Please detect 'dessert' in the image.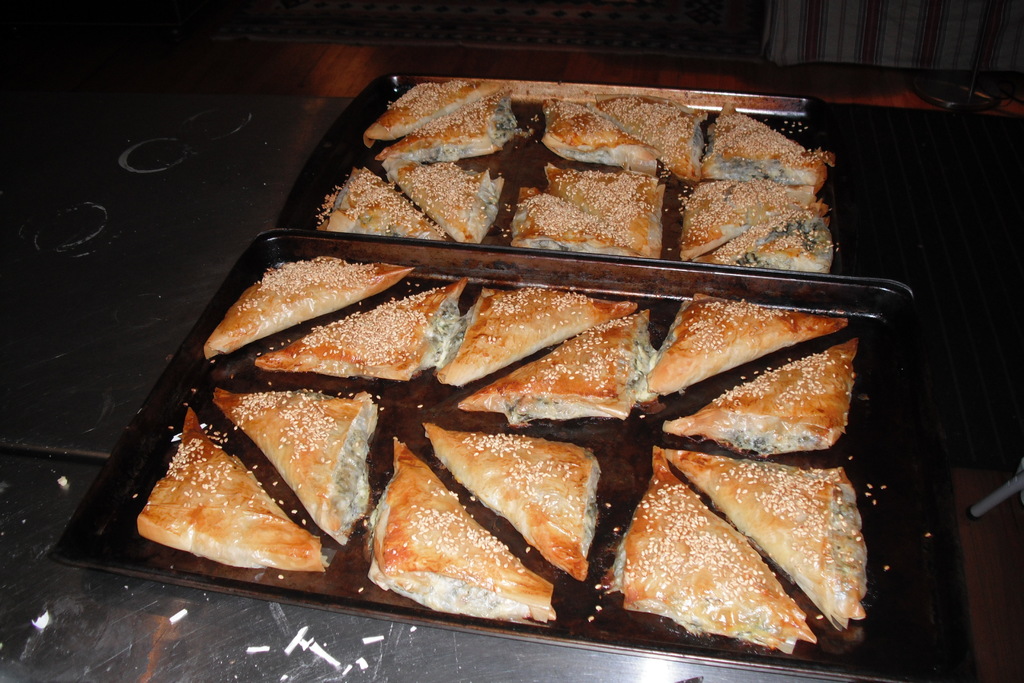
{"x1": 611, "y1": 446, "x2": 817, "y2": 654}.
